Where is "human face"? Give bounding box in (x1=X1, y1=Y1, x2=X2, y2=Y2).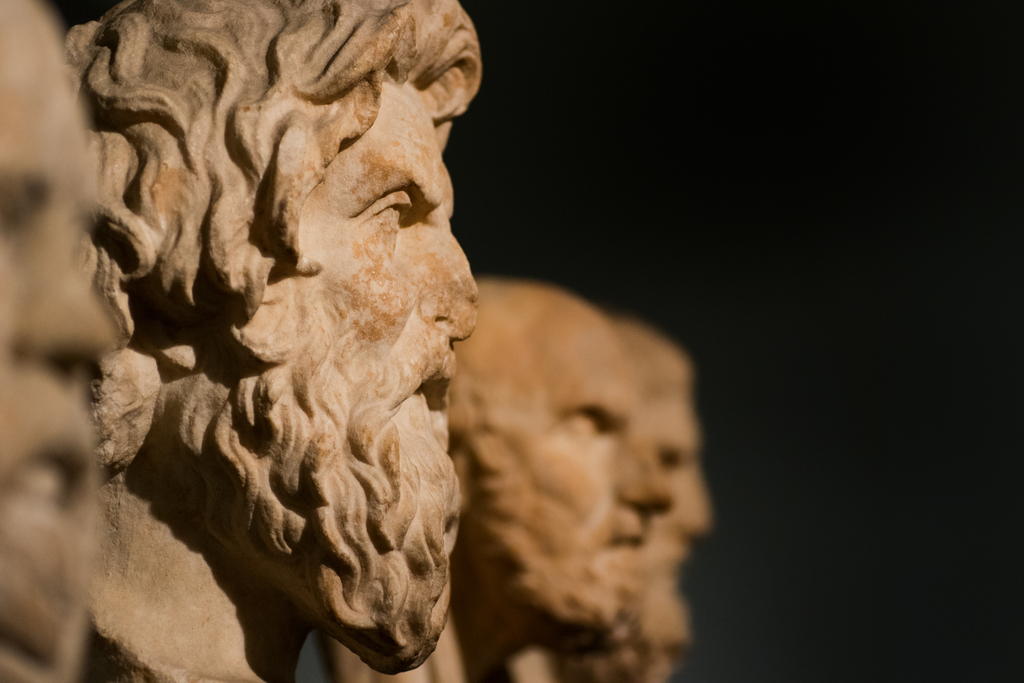
(x1=0, y1=72, x2=113, y2=682).
